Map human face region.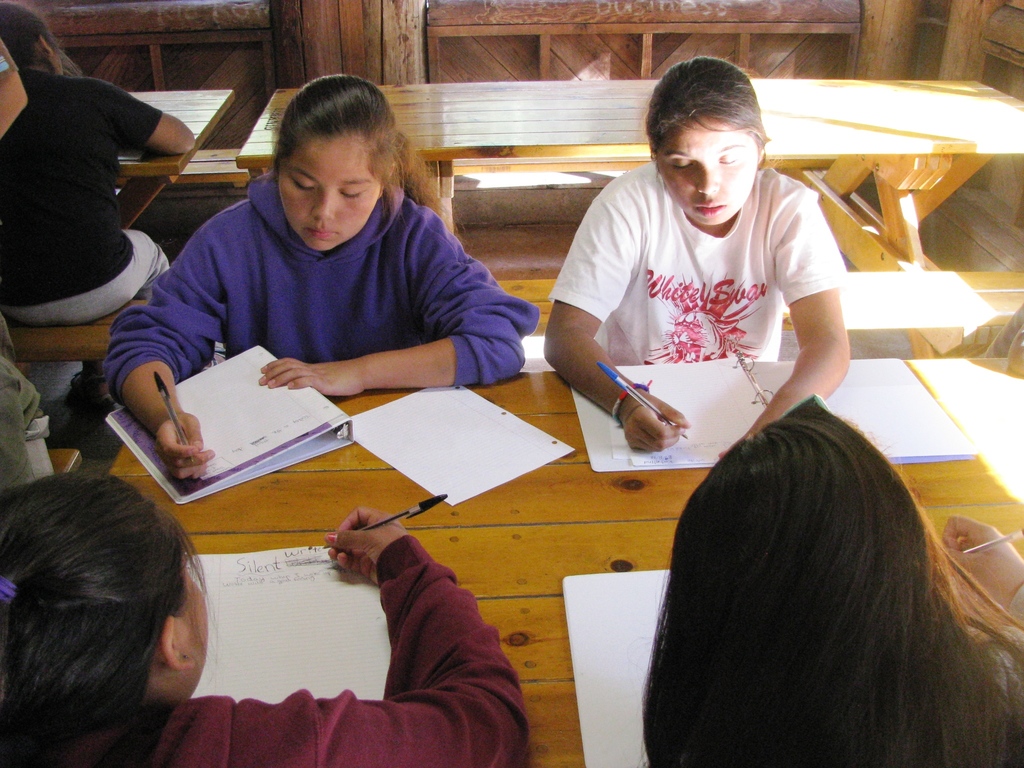
Mapped to 659, 122, 757, 223.
